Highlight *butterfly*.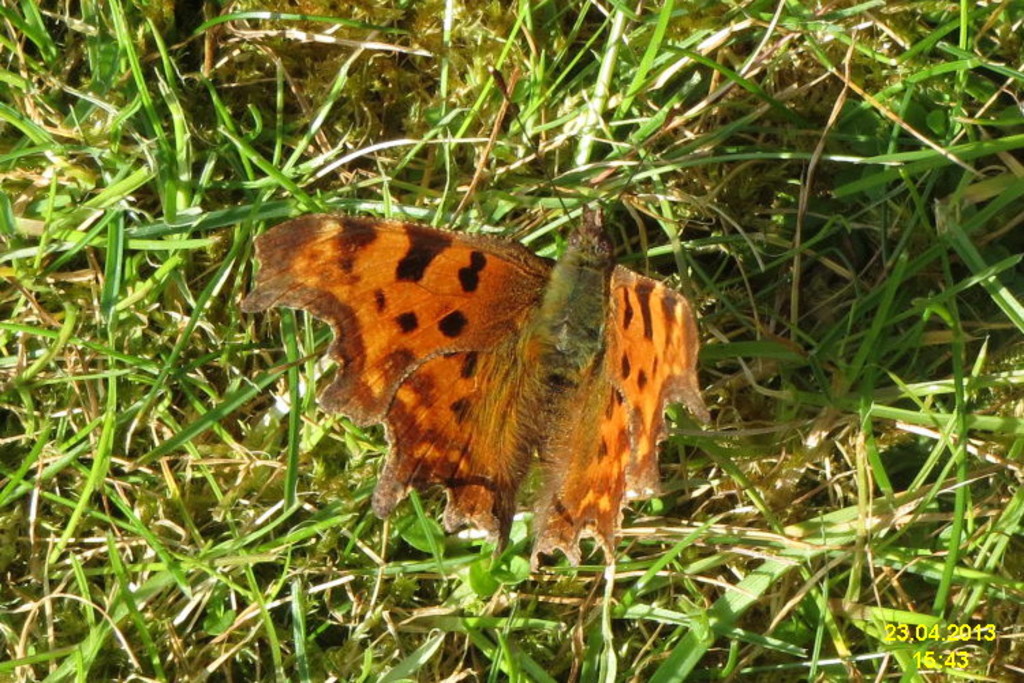
Highlighted region: crop(239, 193, 698, 545).
